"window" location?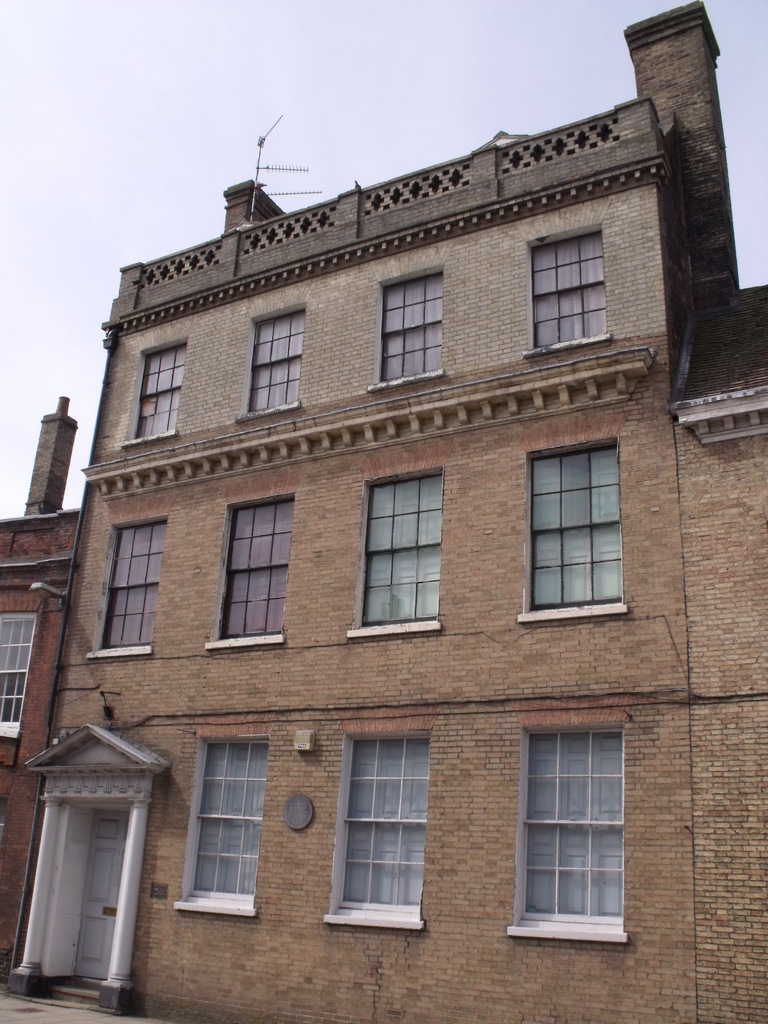
bbox(355, 469, 446, 623)
